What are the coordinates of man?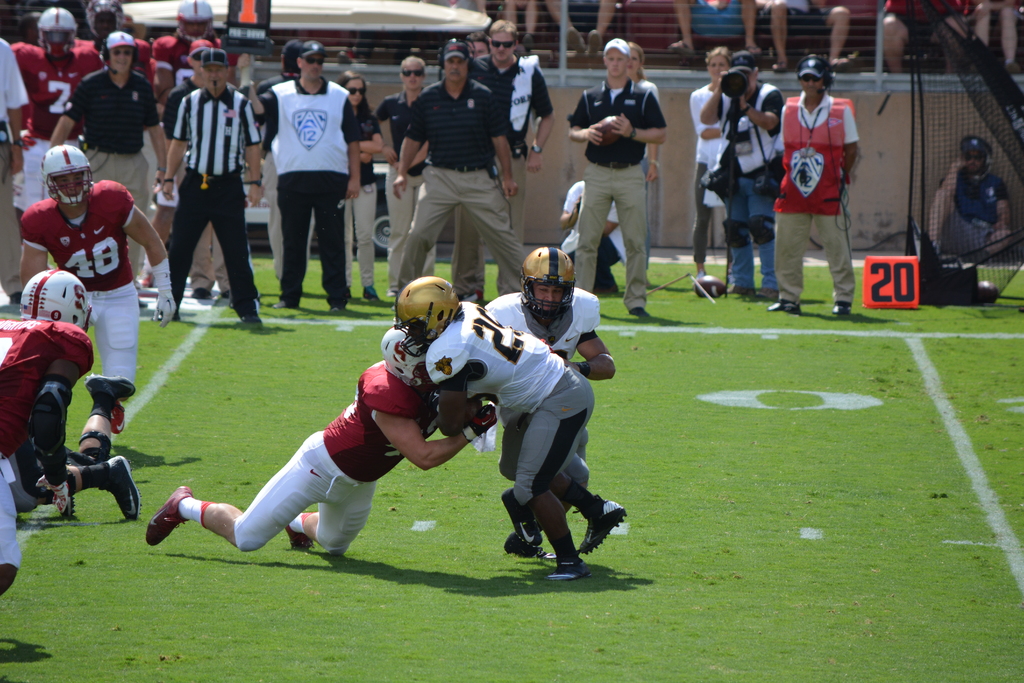
bbox=(15, 144, 173, 436).
